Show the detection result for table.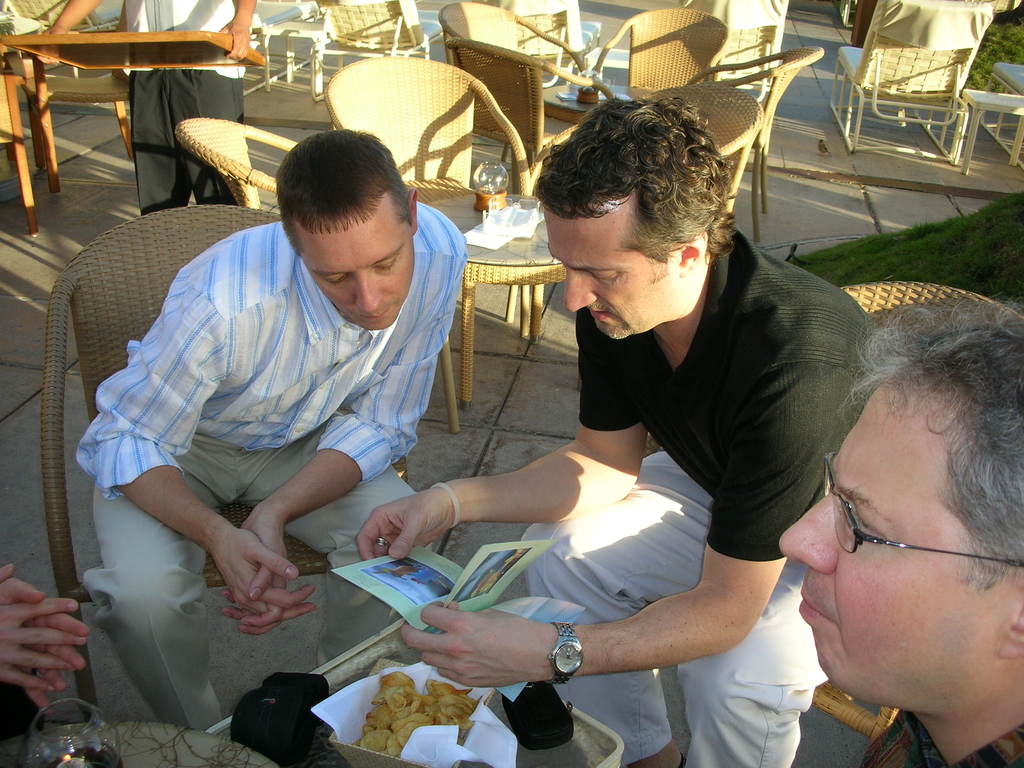
(423, 193, 564, 412).
